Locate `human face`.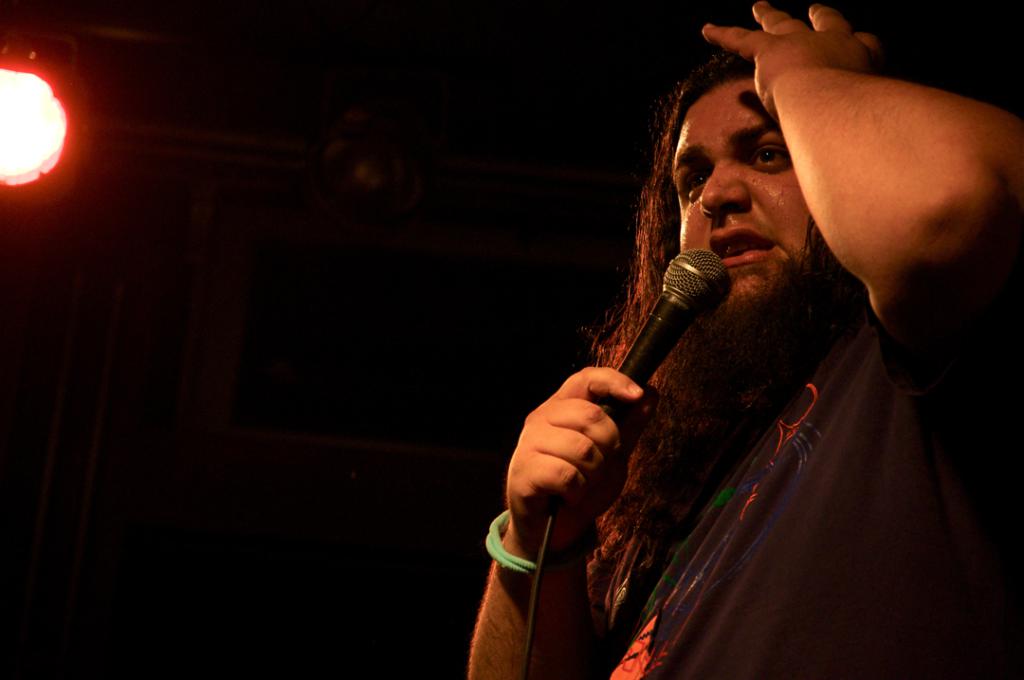
Bounding box: {"left": 668, "top": 79, "right": 818, "bottom": 319}.
